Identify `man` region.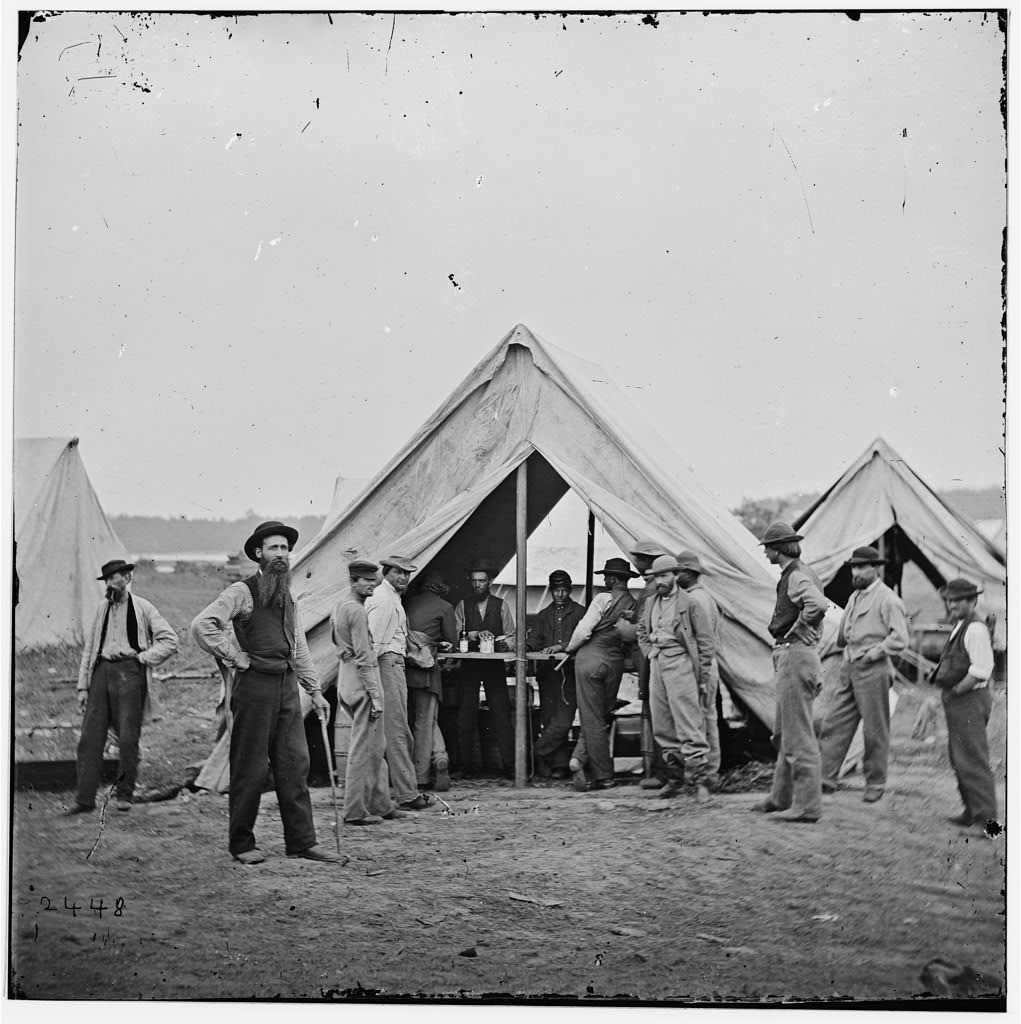
Region: {"left": 453, "top": 561, "right": 510, "bottom": 779}.
